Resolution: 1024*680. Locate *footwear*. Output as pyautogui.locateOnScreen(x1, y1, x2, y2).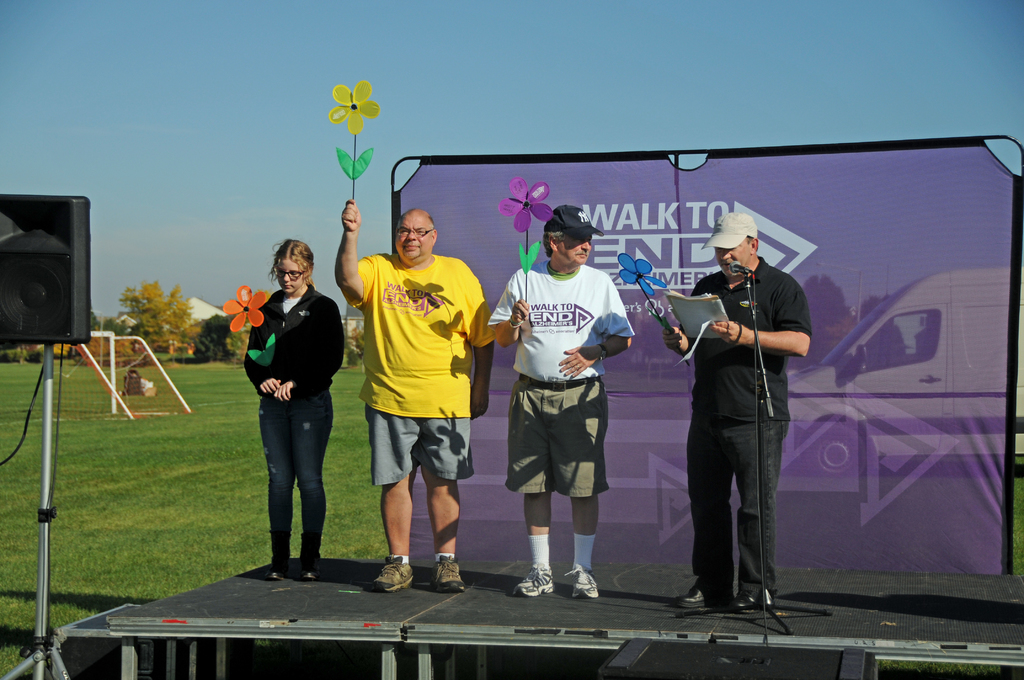
pyautogui.locateOnScreen(510, 563, 557, 597).
